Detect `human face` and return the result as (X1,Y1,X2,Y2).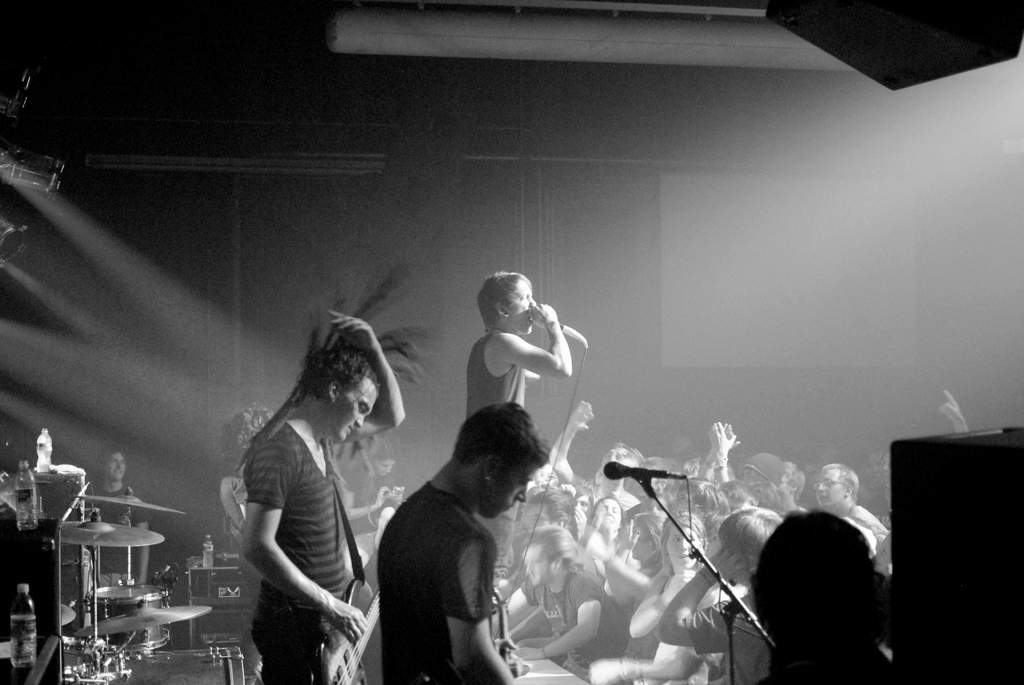
(242,400,259,416).
